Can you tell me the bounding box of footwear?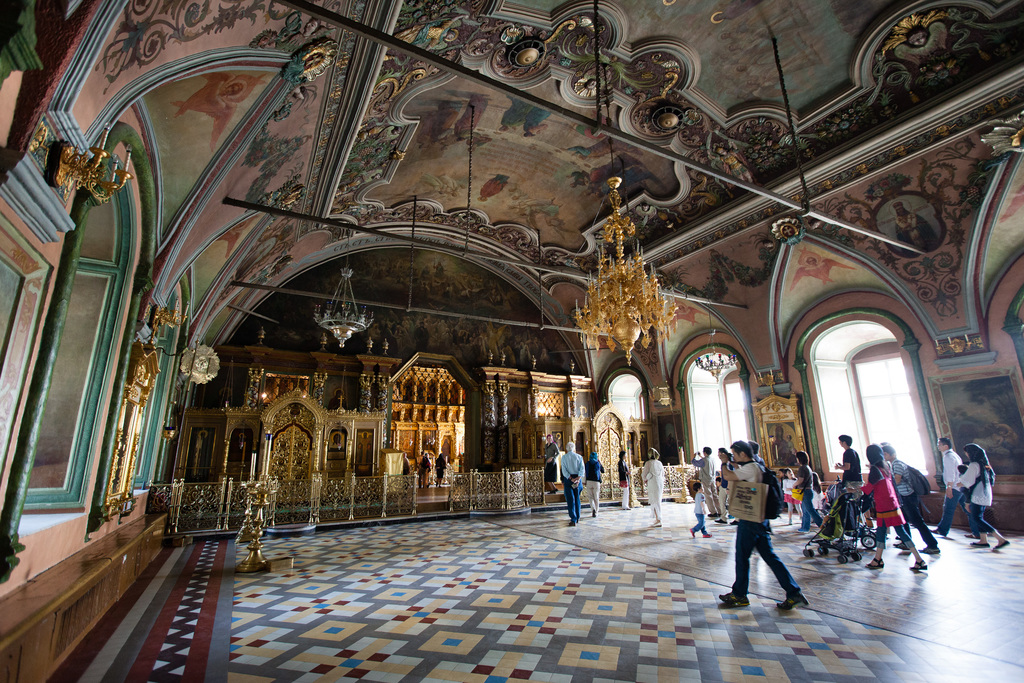
<bbox>796, 525, 811, 532</bbox>.
